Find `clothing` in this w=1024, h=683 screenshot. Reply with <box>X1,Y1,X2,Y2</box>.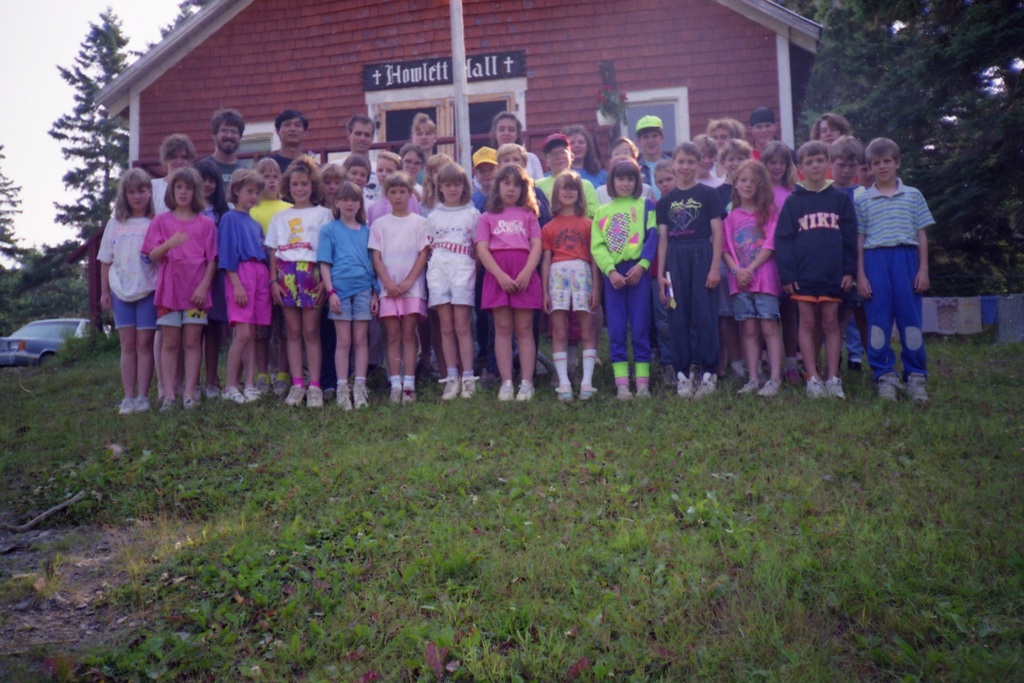
<box>643,161,666,185</box>.
